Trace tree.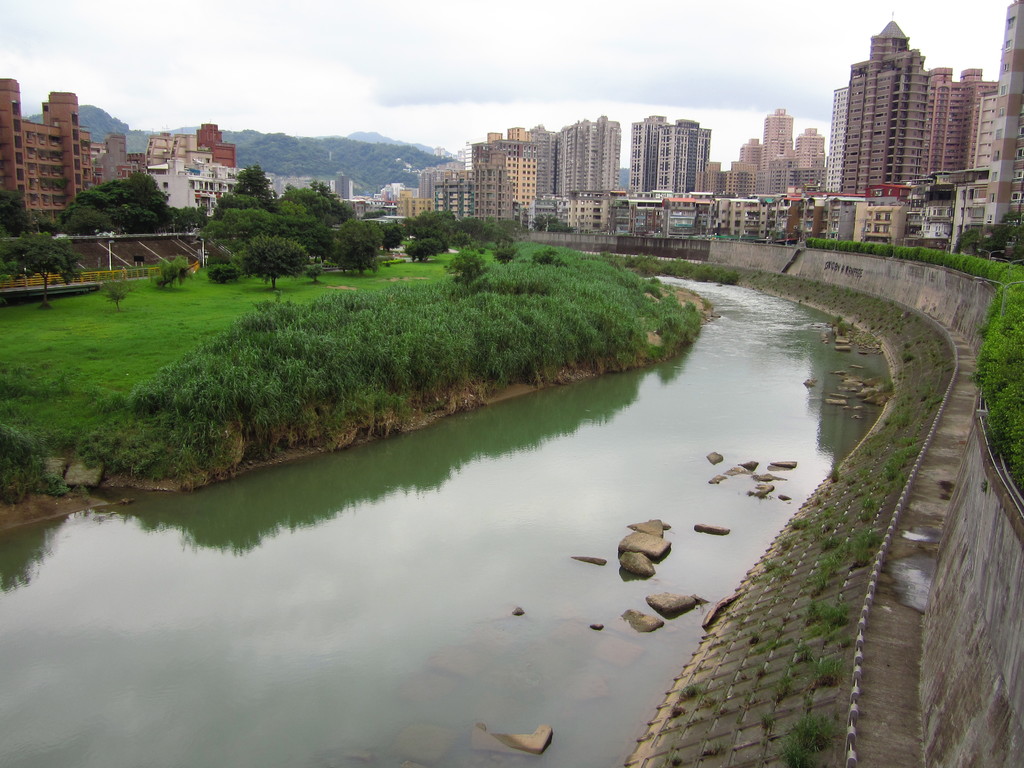
Traced to bbox=(236, 162, 282, 204).
